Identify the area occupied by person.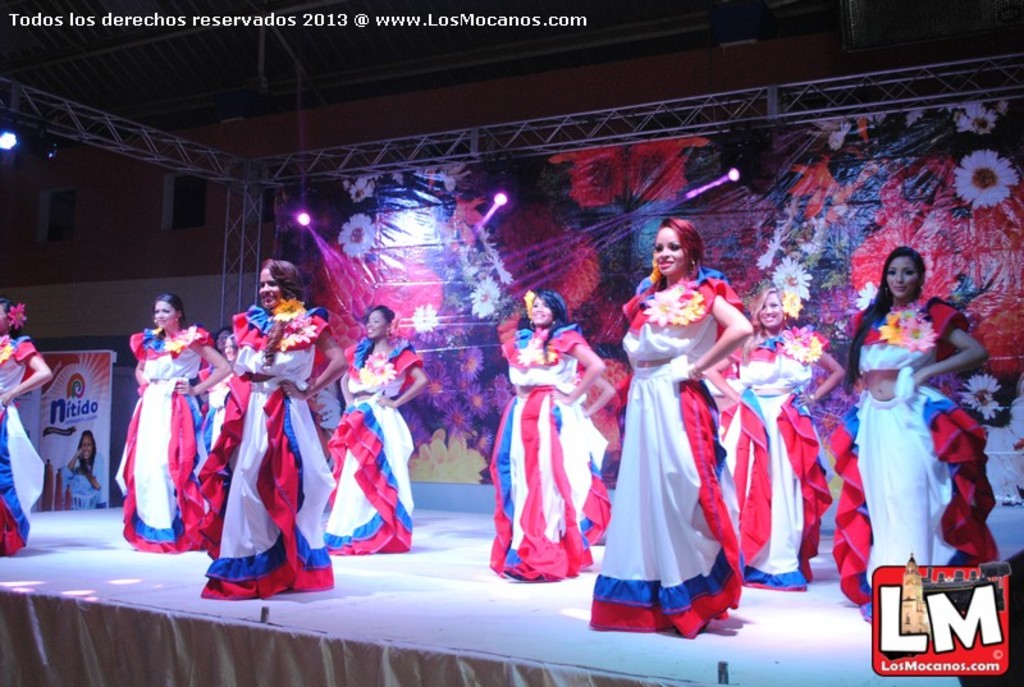
Area: 65/481/77/509.
